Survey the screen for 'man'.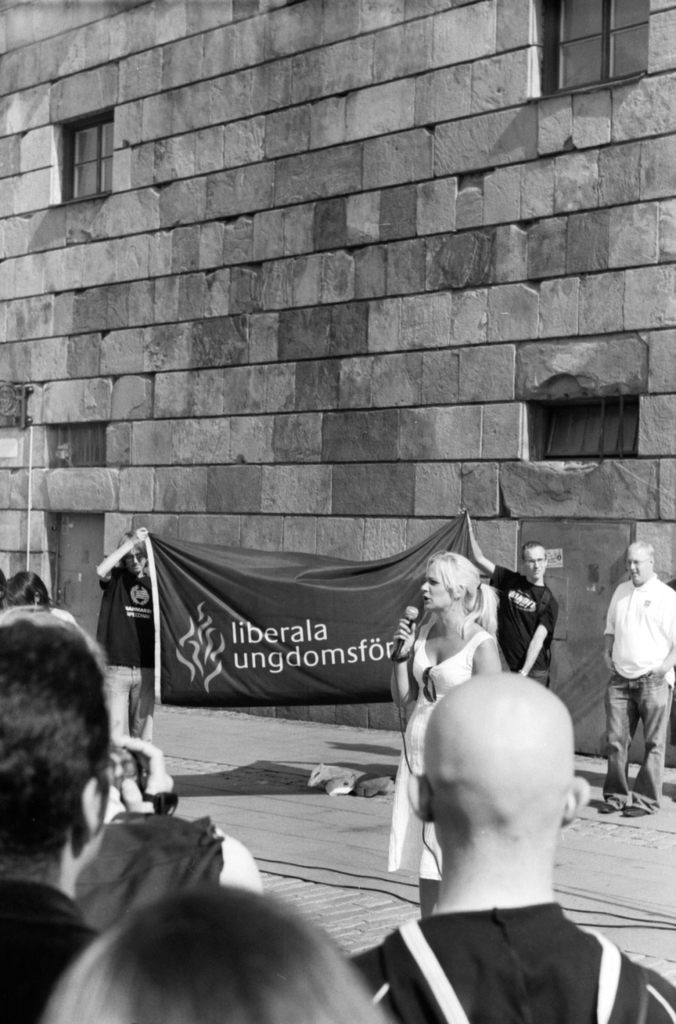
Survey found: BBox(0, 614, 117, 1023).
